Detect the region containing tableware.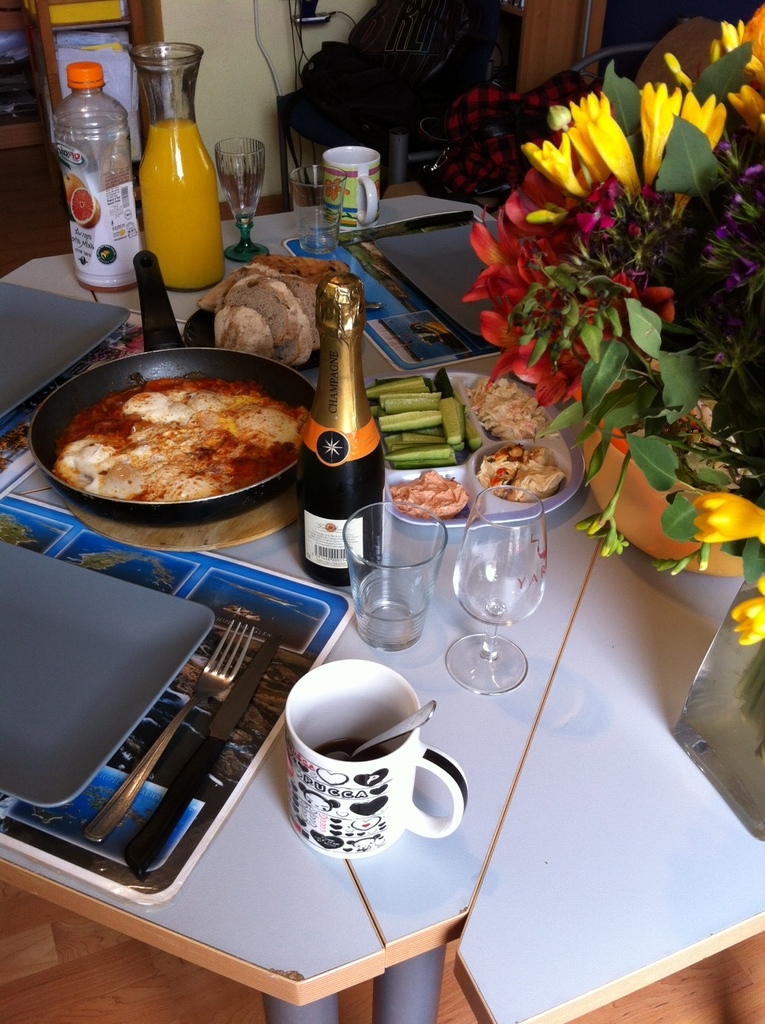
rect(81, 619, 254, 845).
